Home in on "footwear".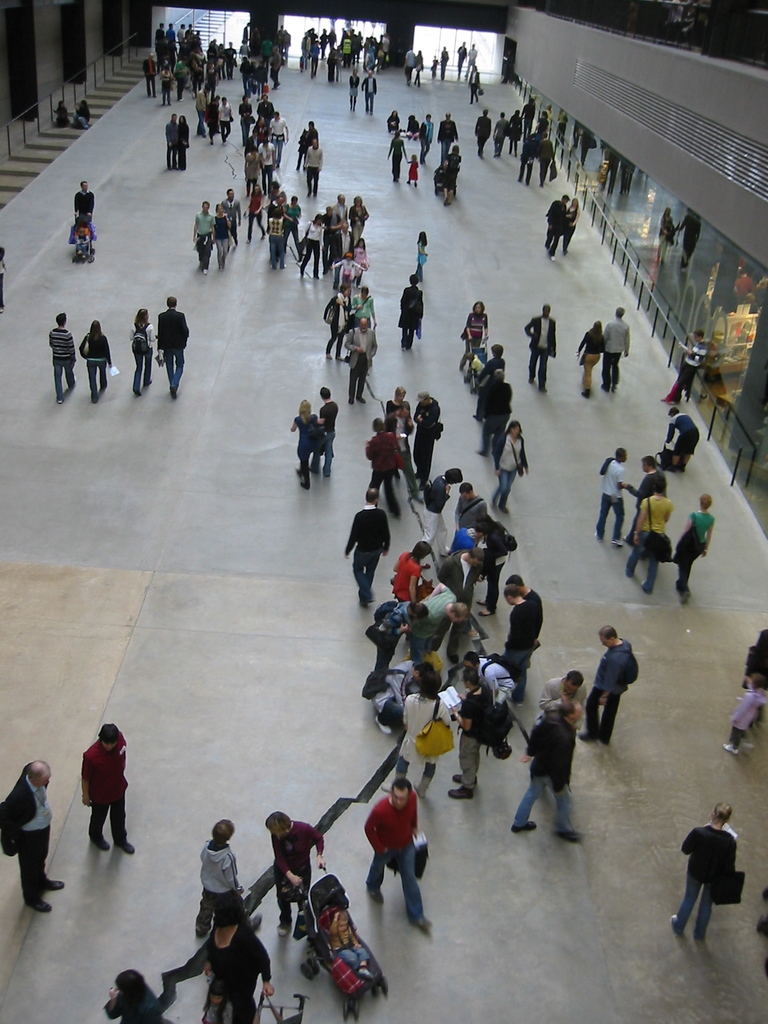
Homed in at 515 818 538 832.
